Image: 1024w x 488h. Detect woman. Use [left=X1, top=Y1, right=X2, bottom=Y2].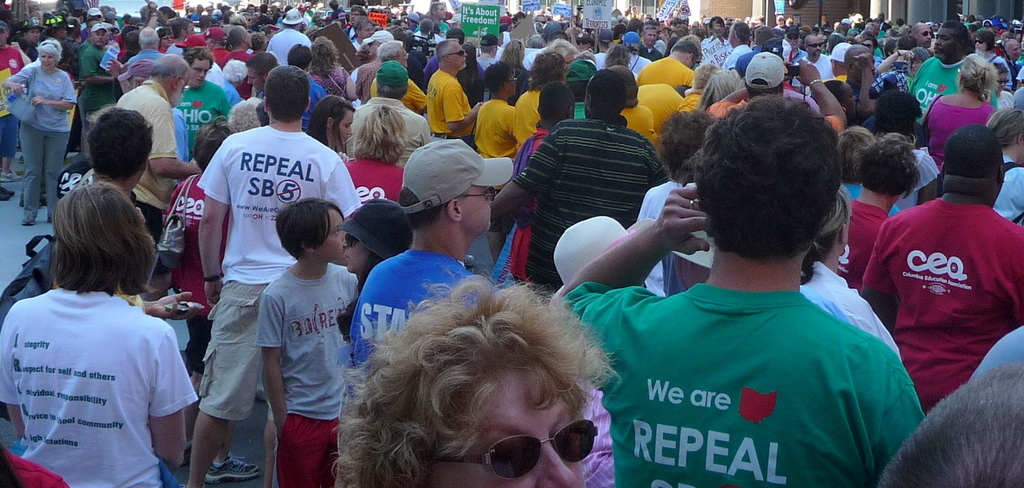
[left=799, top=185, right=902, bottom=363].
